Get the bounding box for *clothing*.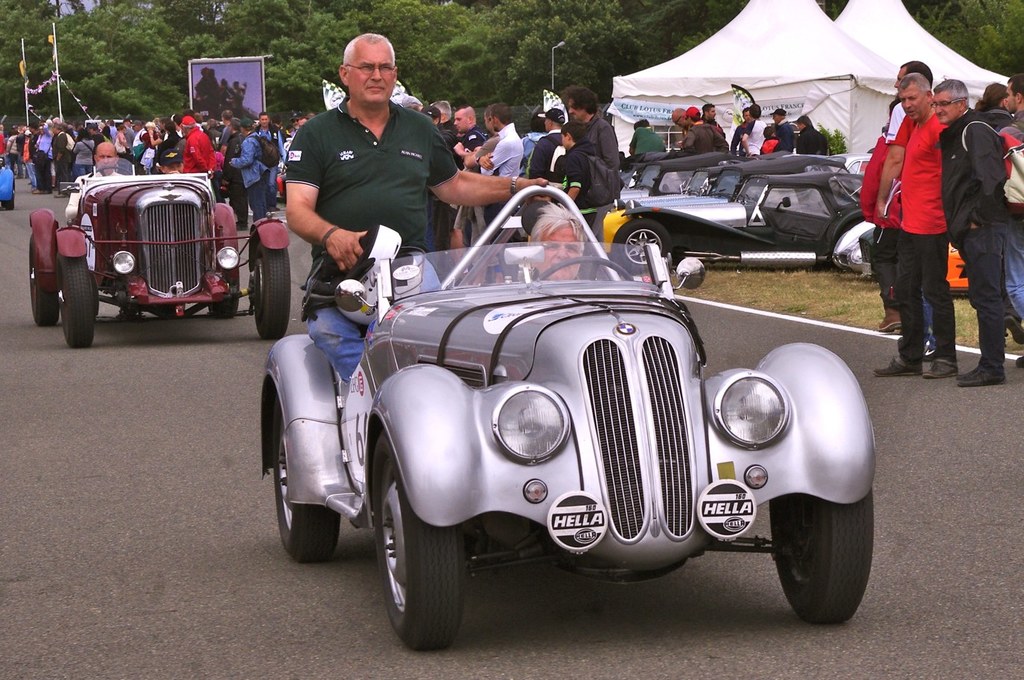
locate(793, 127, 830, 160).
